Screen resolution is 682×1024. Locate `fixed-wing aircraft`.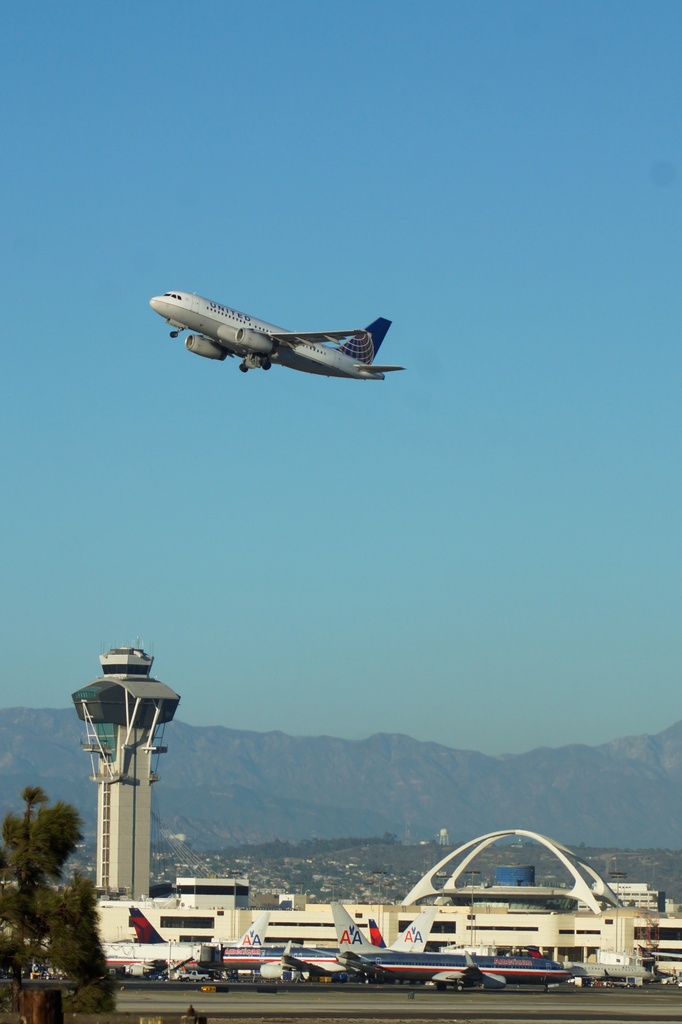
select_region(148, 285, 410, 385).
